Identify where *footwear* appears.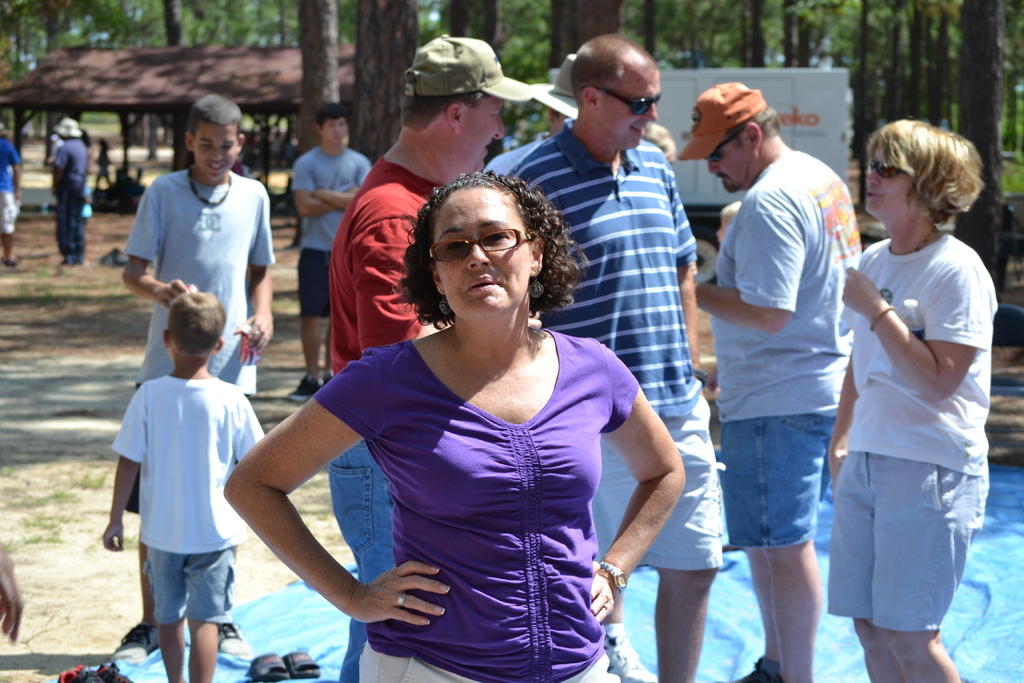
Appears at (x1=279, y1=646, x2=320, y2=677).
